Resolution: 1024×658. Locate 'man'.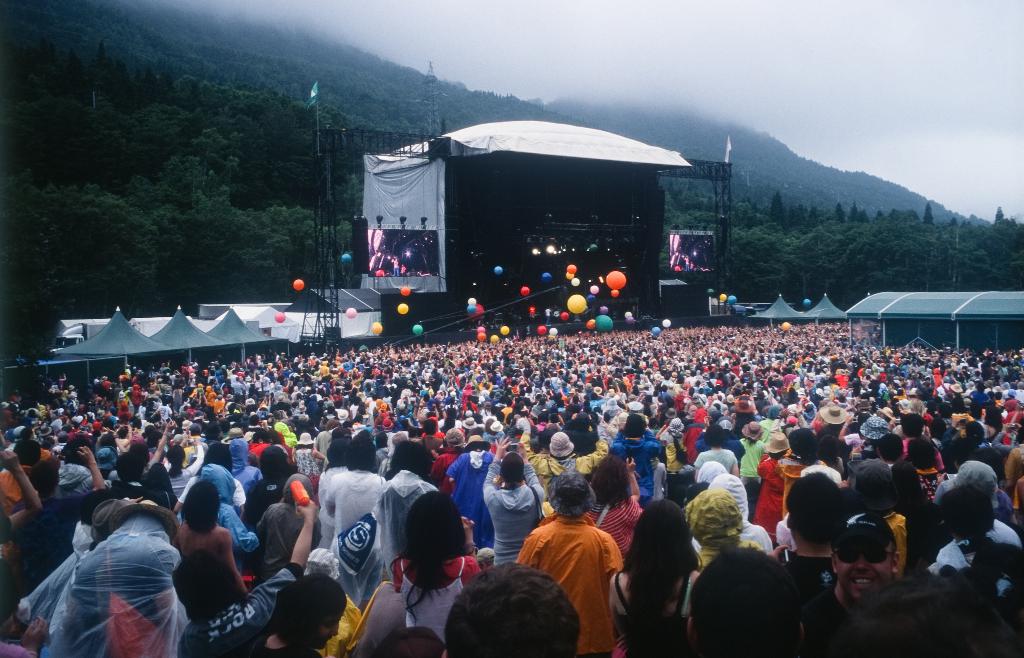
(10, 446, 106, 589).
